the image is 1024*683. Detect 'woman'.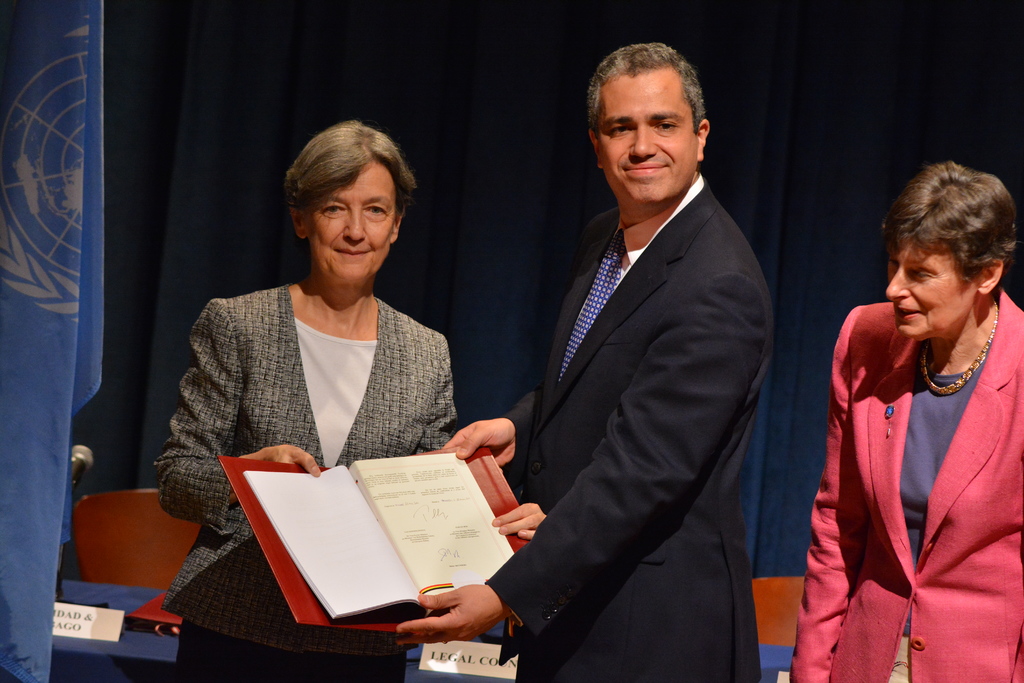
Detection: (788, 160, 1023, 682).
